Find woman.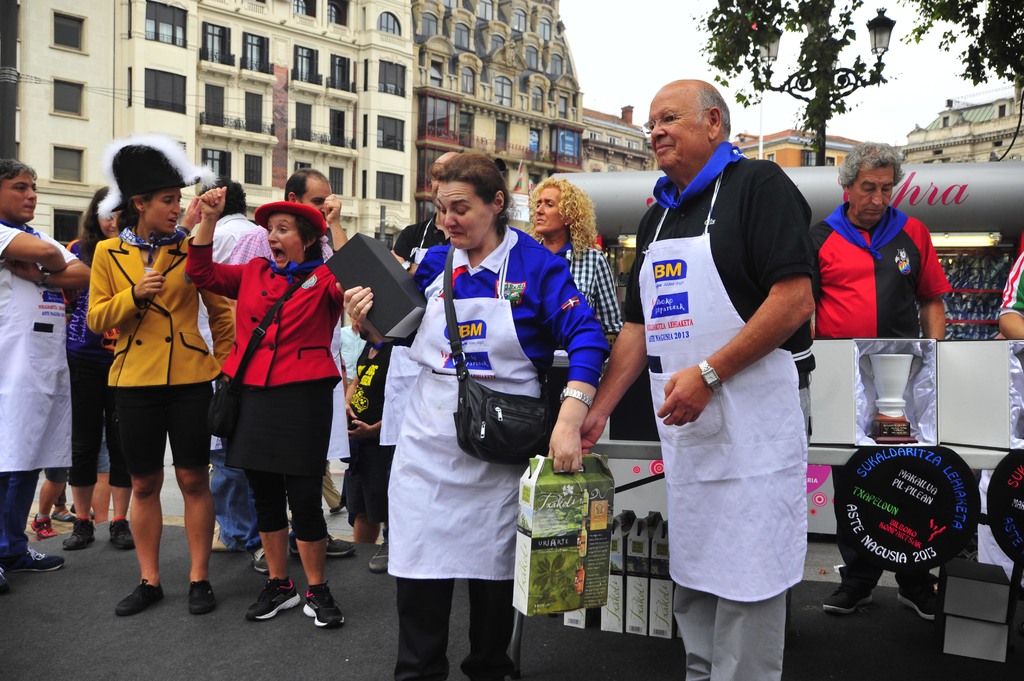
(x1=345, y1=150, x2=610, y2=680).
